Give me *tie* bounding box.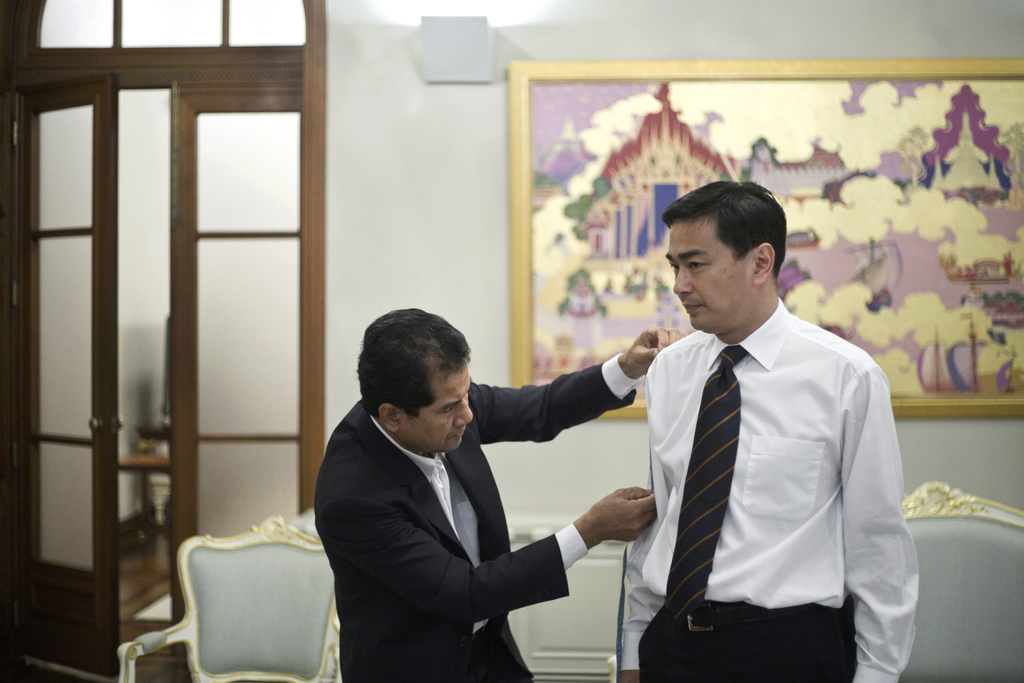
BBox(664, 346, 748, 625).
